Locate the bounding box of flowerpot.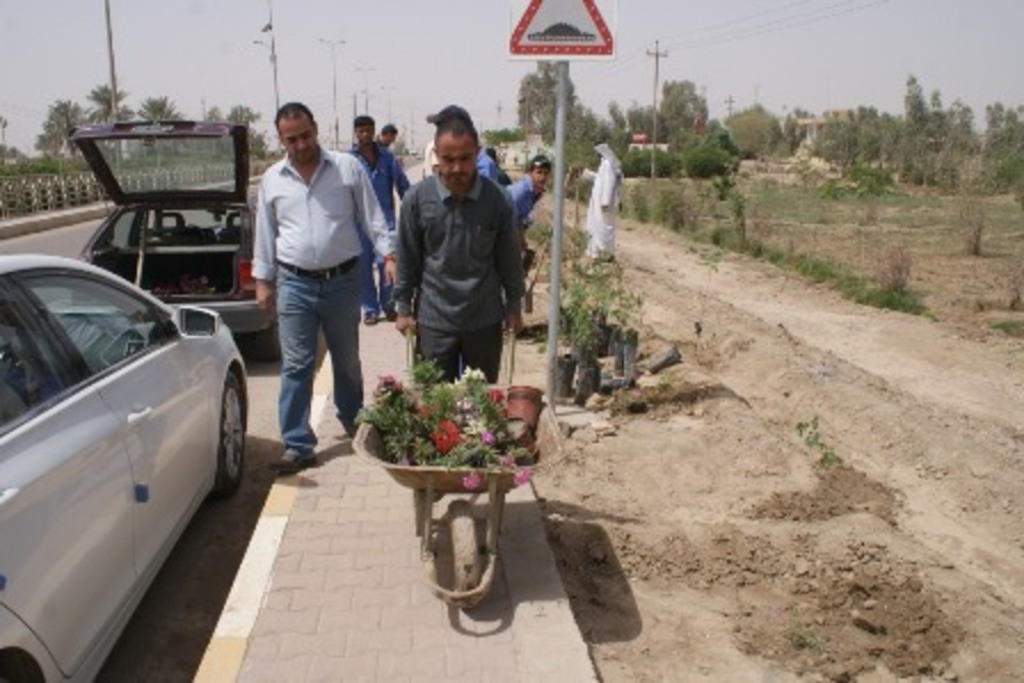
Bounding box: x1=578 y1=356 x2=594 y2=397.
